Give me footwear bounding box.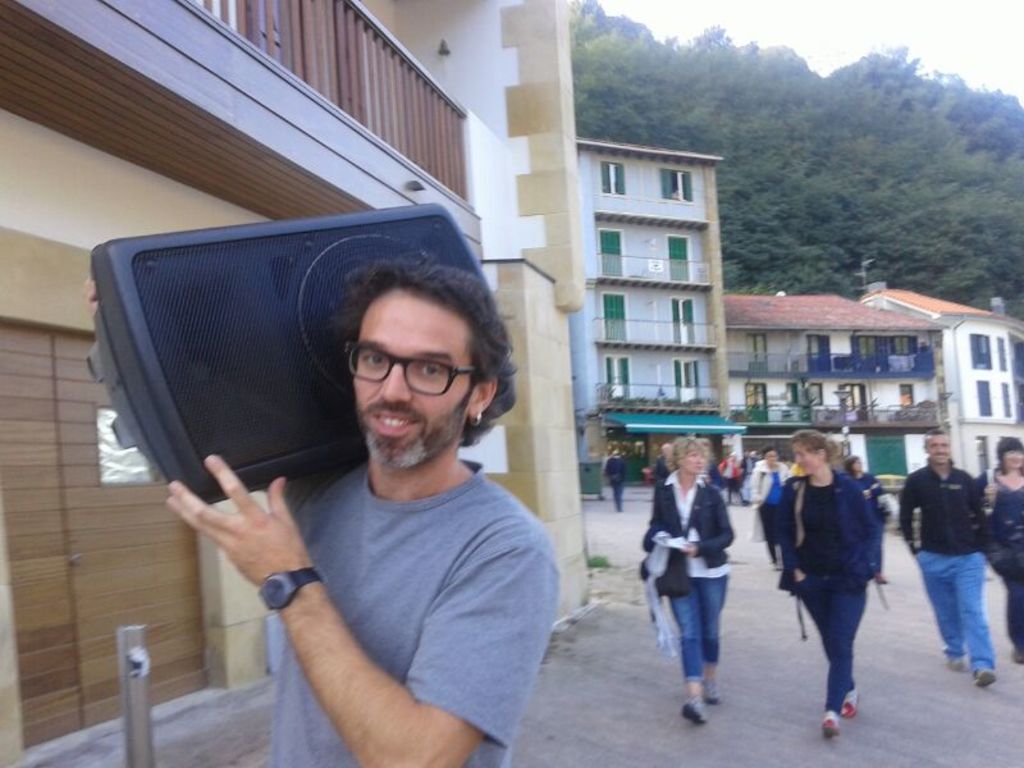
{"x1": 973, "y1": 668, "x2": 1001, "y2": 685}.
